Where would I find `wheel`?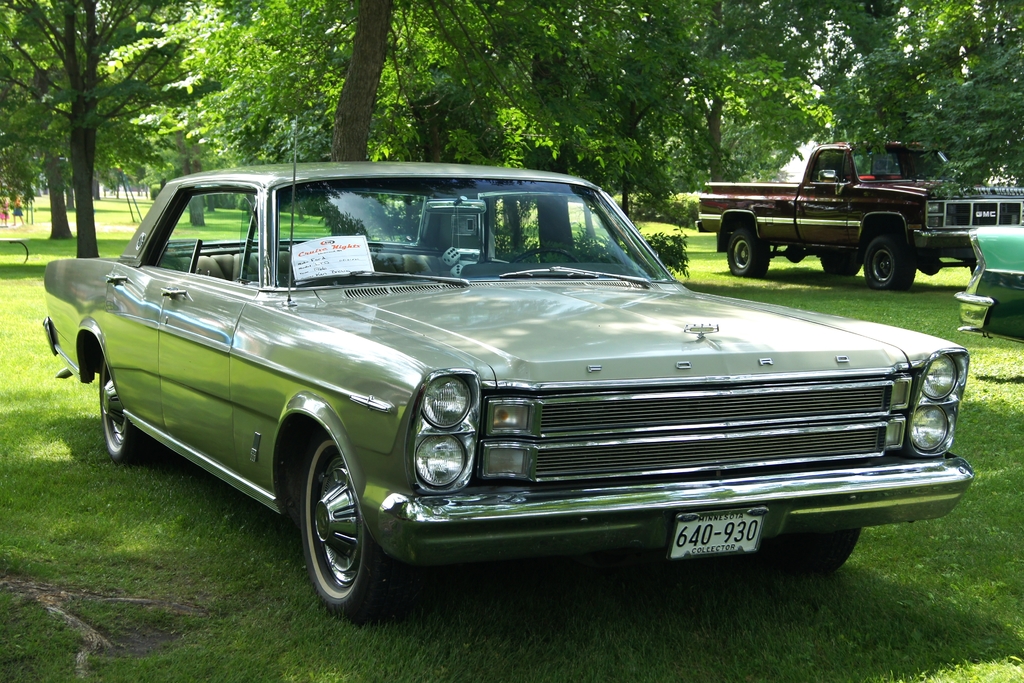
At l=510, t=247, r=577, b=265.
